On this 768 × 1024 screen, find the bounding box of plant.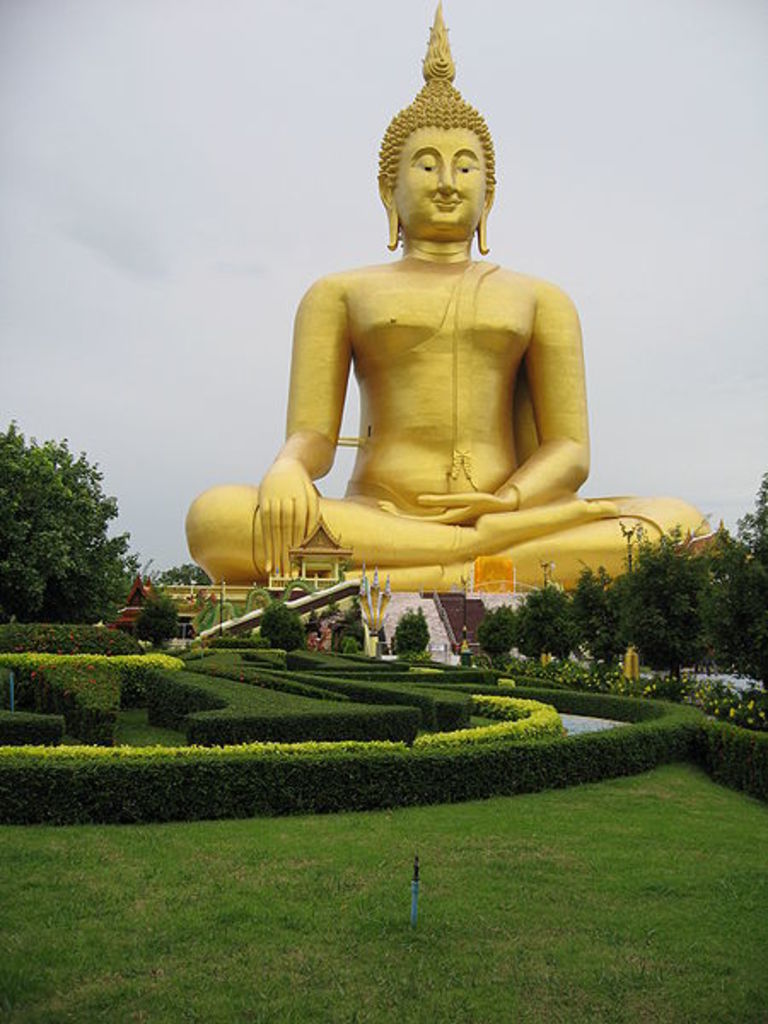
Bounding box: detection(256, 602, 307, 649).
